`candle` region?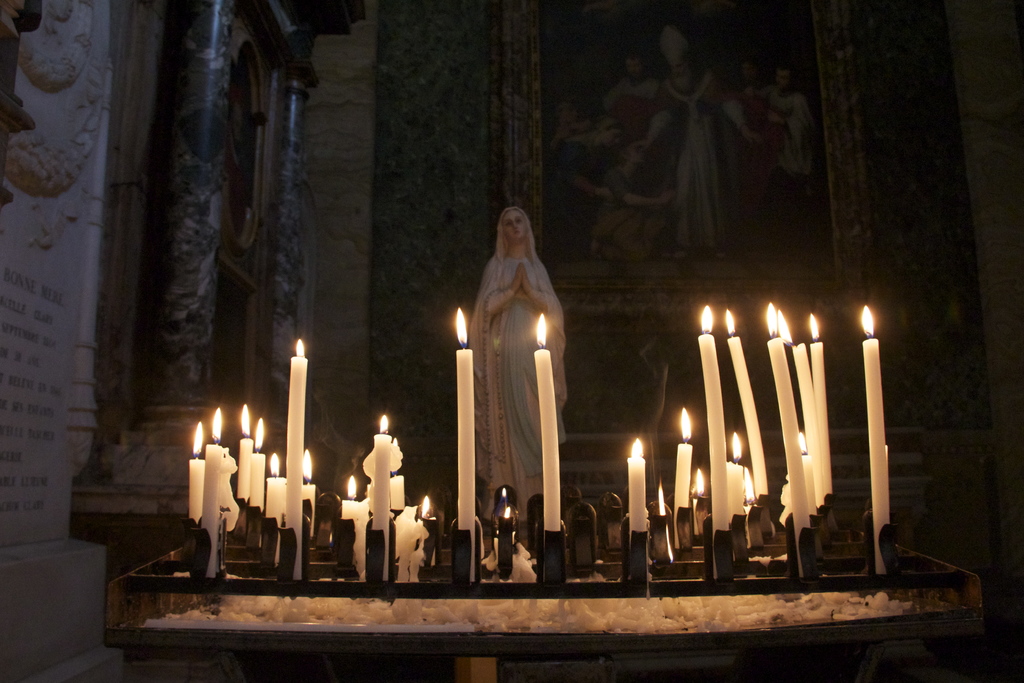
[343,413,429,582]
